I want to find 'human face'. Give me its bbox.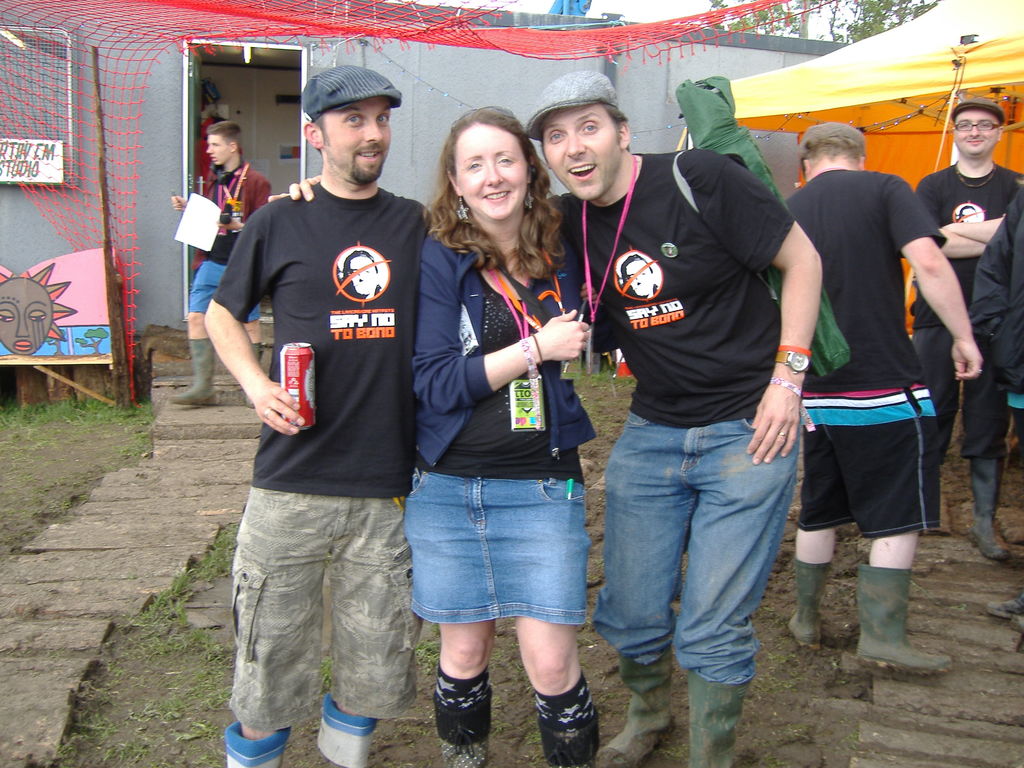
box=[953, 106, 995, 154].
